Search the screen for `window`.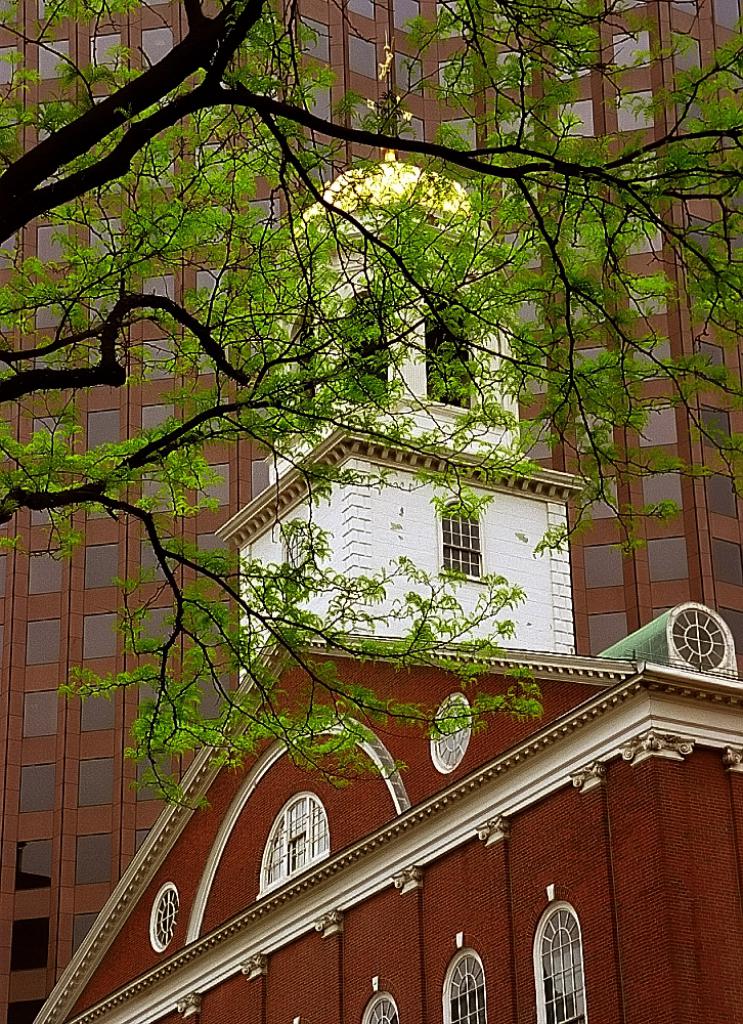
Found at <region>622, 267, 668, 315</region>.
